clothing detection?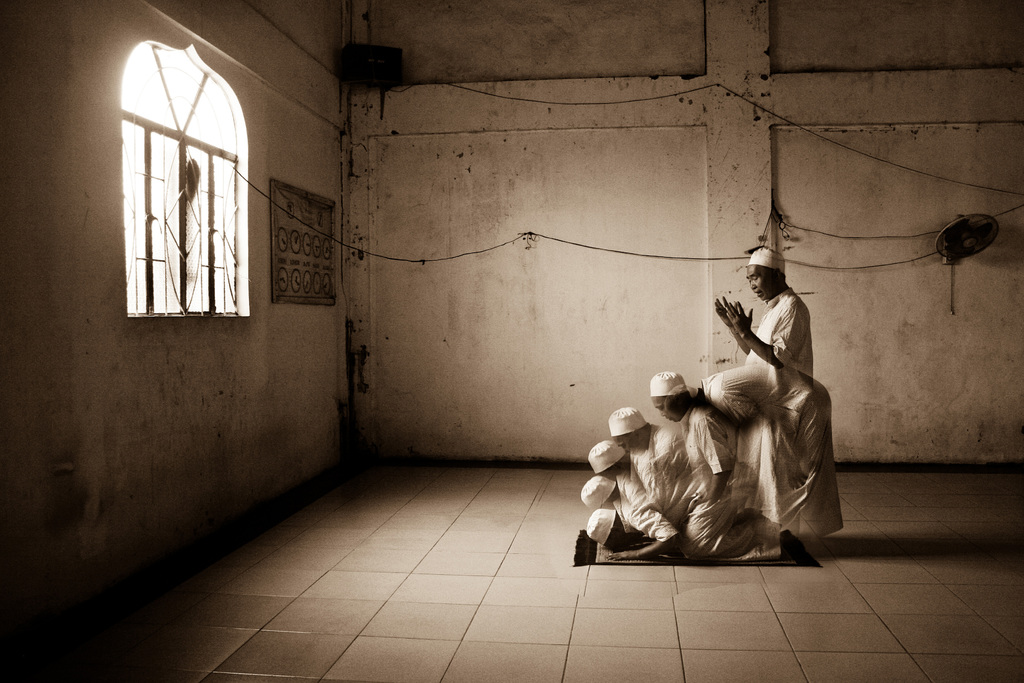
bbox(592, 439, 630, 473)
